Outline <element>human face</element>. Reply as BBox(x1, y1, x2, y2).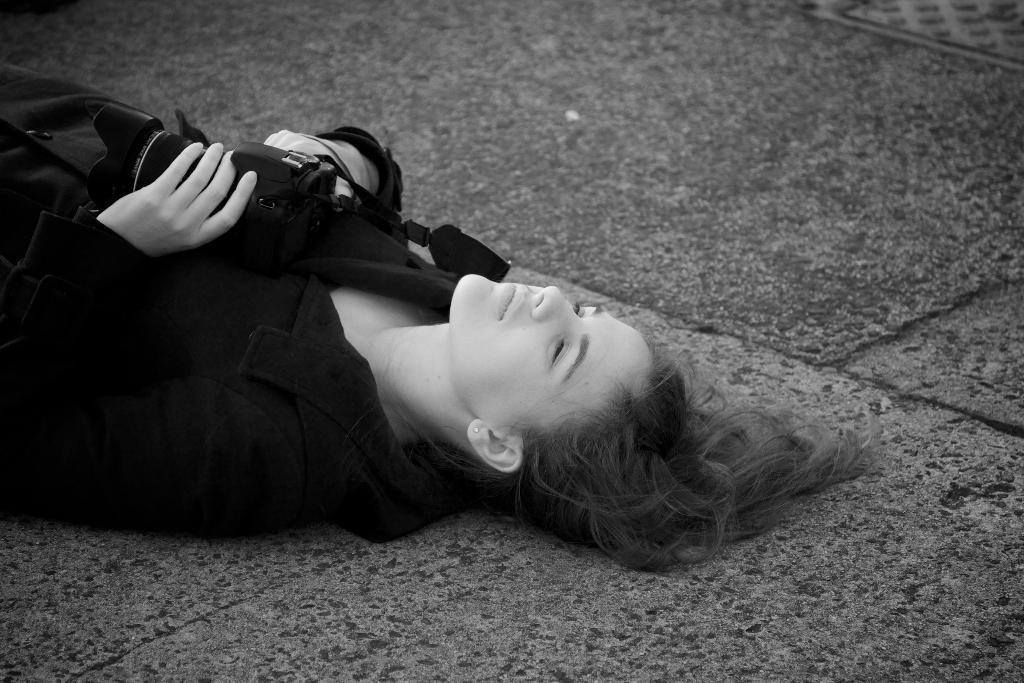
BBox(444, 273, 663, 441).
